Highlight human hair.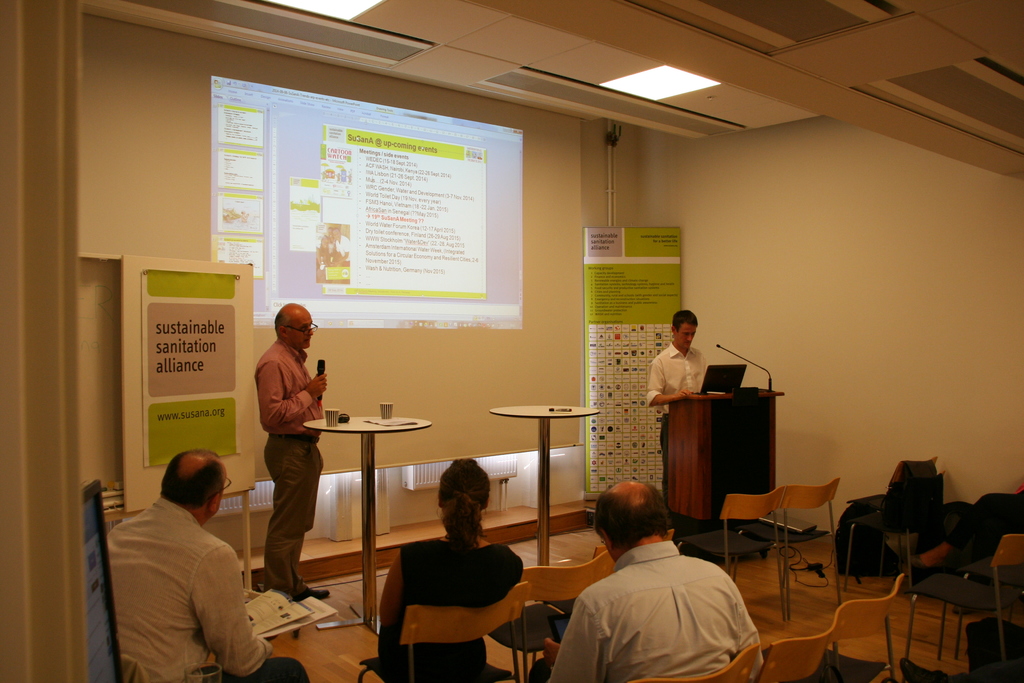
Highlighted region: (left=435, top=457, right=492, bottom=551).
